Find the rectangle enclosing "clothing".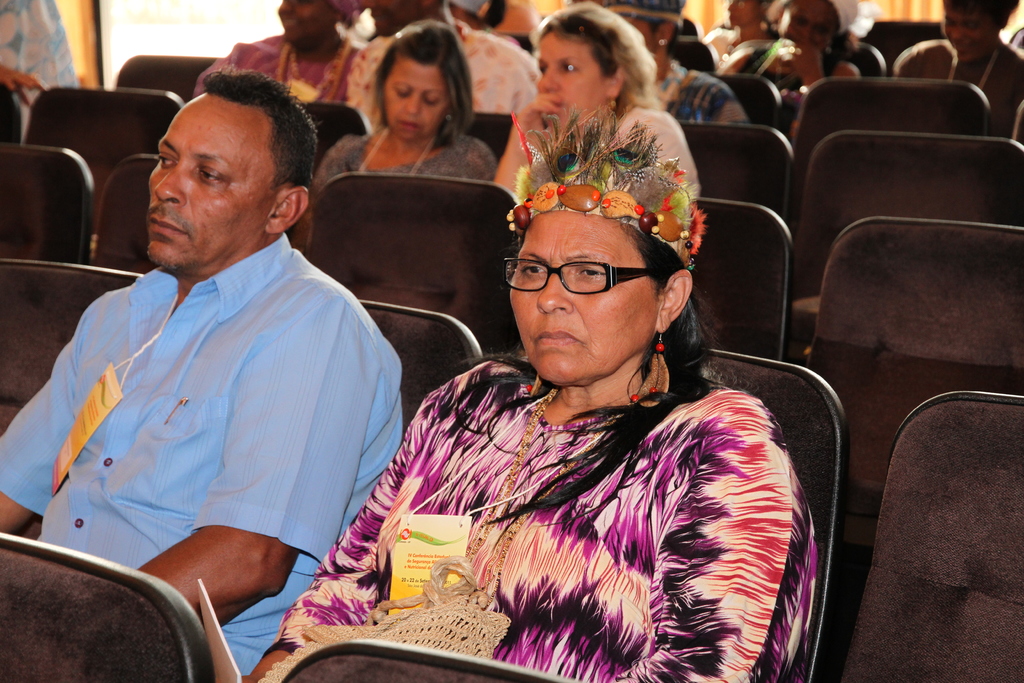
(left=0, top=270, right=394, bottom=680).
